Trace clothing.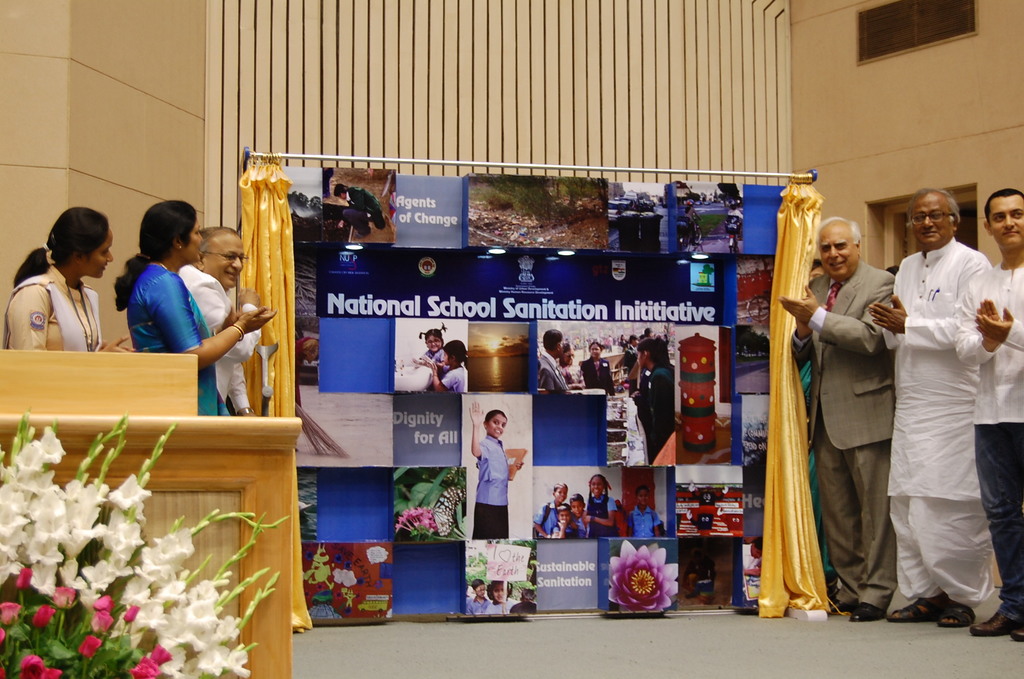
Traced to (left=413, top=345, right=447, bottom=380).
